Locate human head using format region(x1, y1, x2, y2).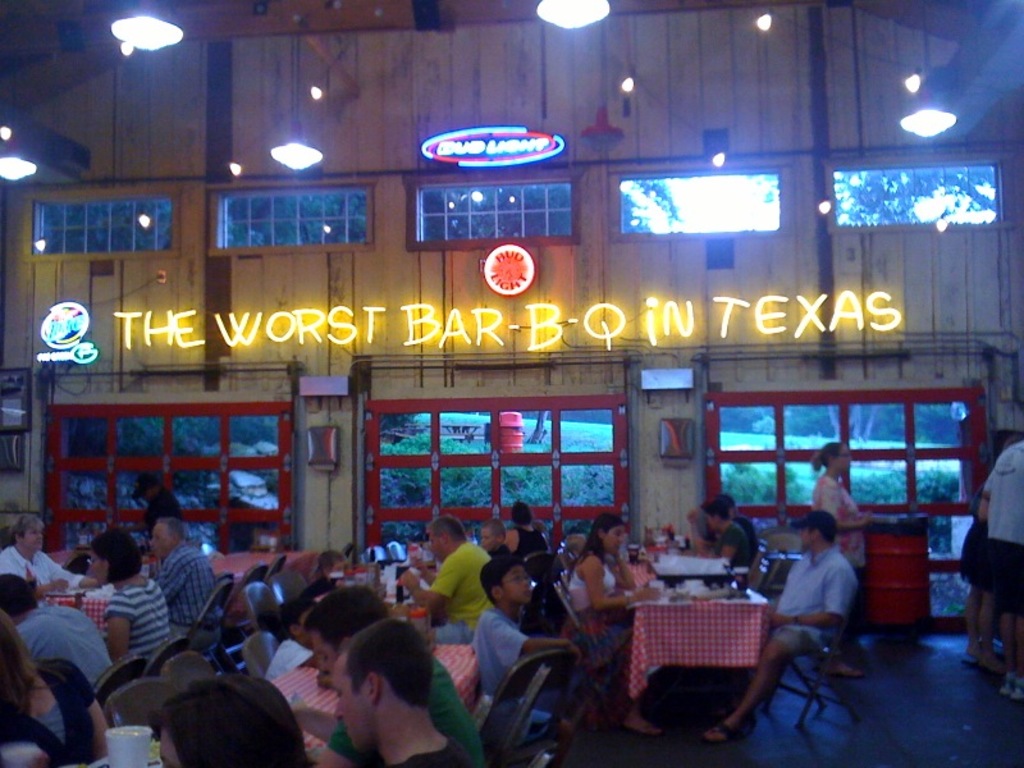
region(989, 428, 1023, 460).
